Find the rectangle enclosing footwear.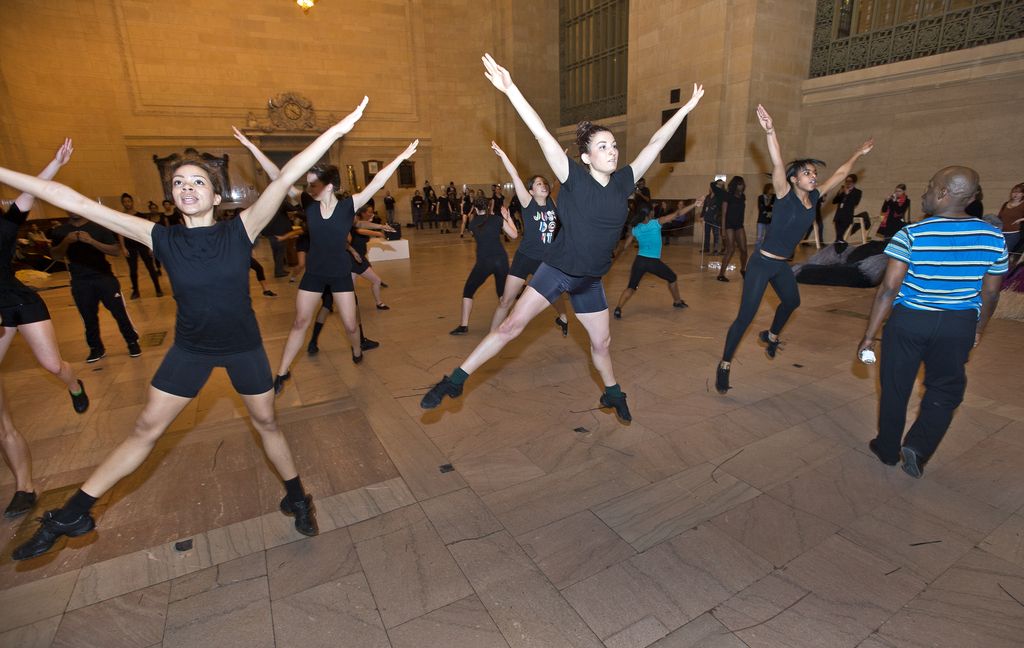
bbox(420, 376, 466, 410).
